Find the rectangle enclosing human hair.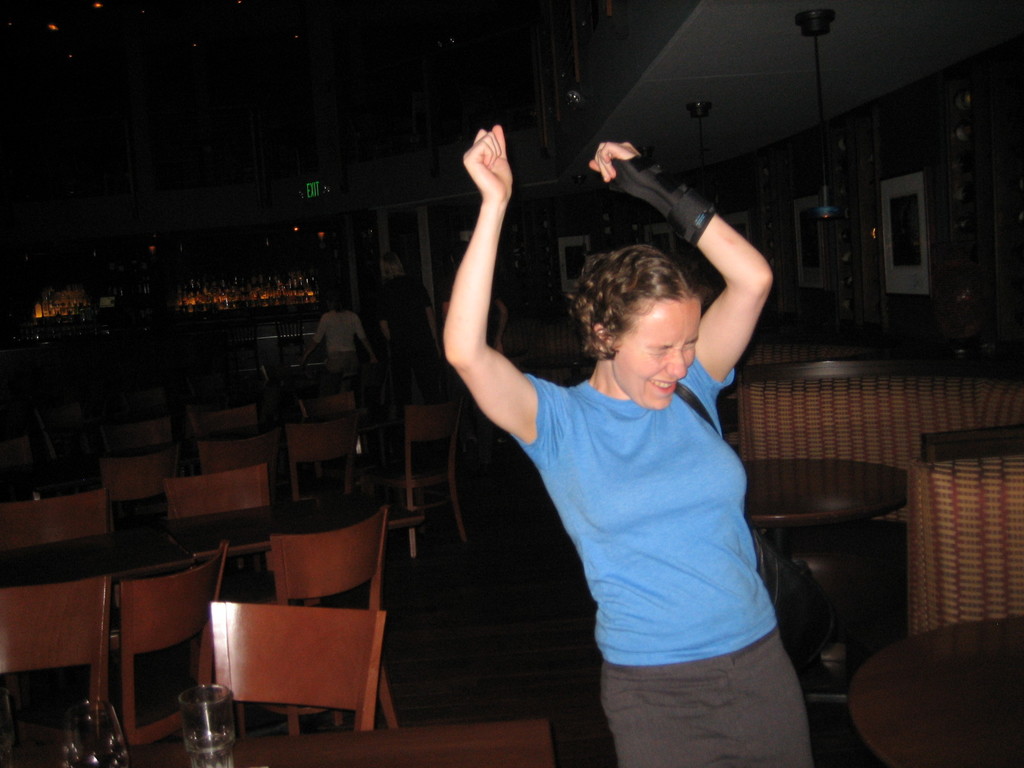
(326,283,350,313).
